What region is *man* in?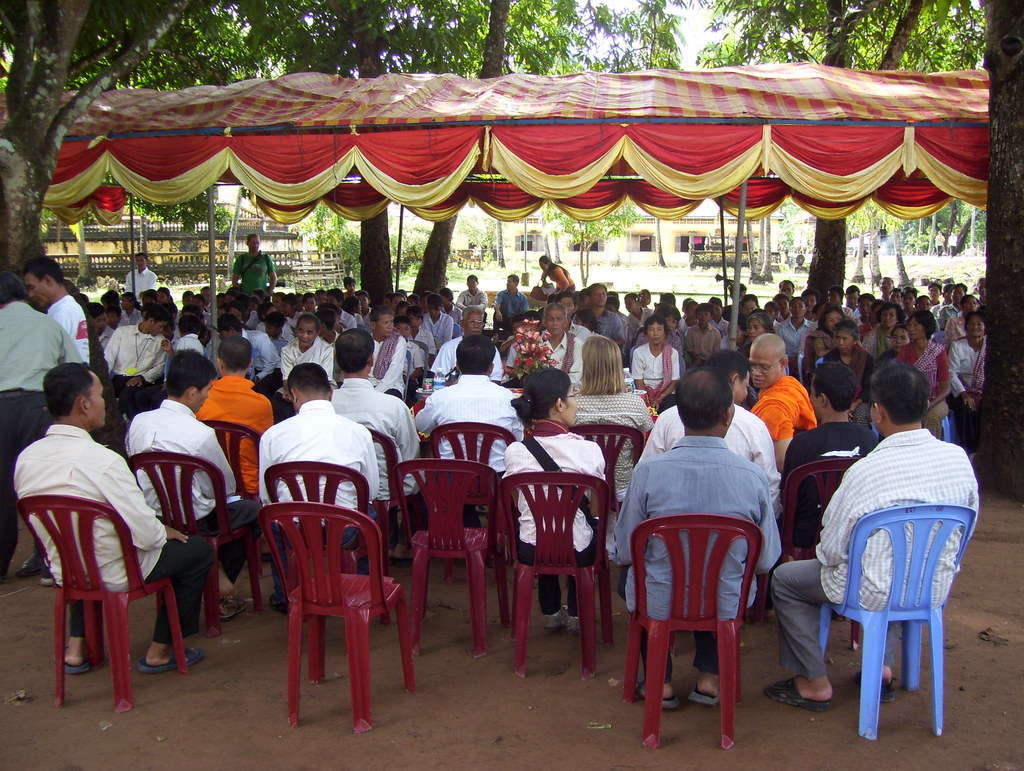
x1=24, y1=355, x2=175, y2=728.
